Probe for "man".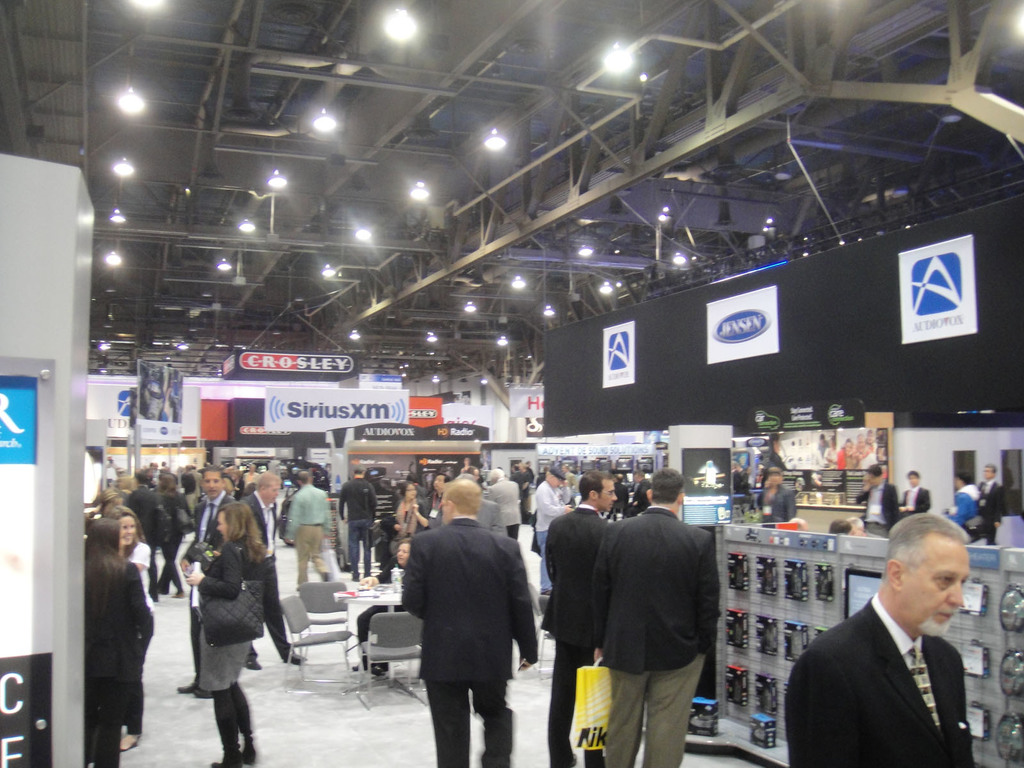
Probe result: {"x1": 483, "y1": 467, "x2": 524, "y2": 540}.
